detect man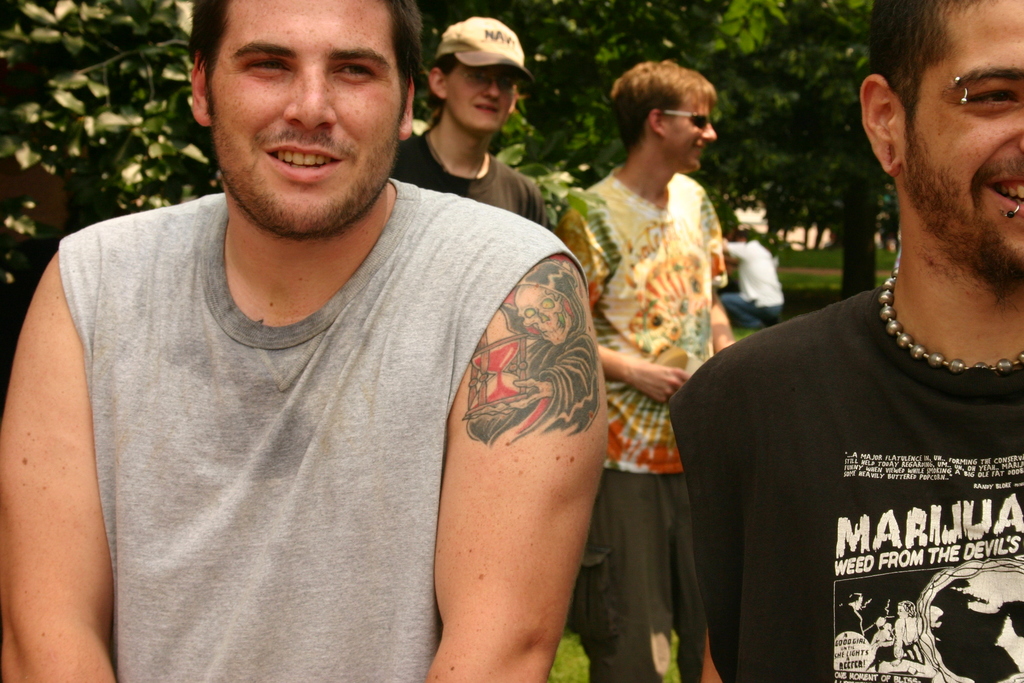
(x1=24, y1=0, x2=637, y2=671)
